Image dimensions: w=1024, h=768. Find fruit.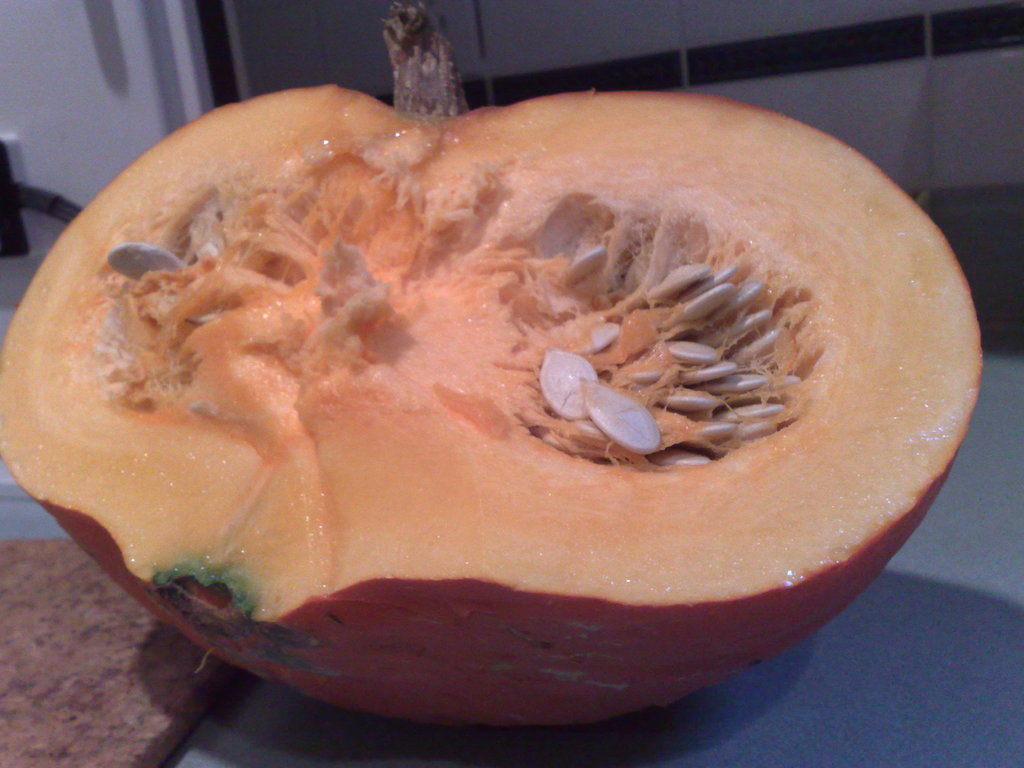
(x1=60, y1=105, x2=958, y2=659).
